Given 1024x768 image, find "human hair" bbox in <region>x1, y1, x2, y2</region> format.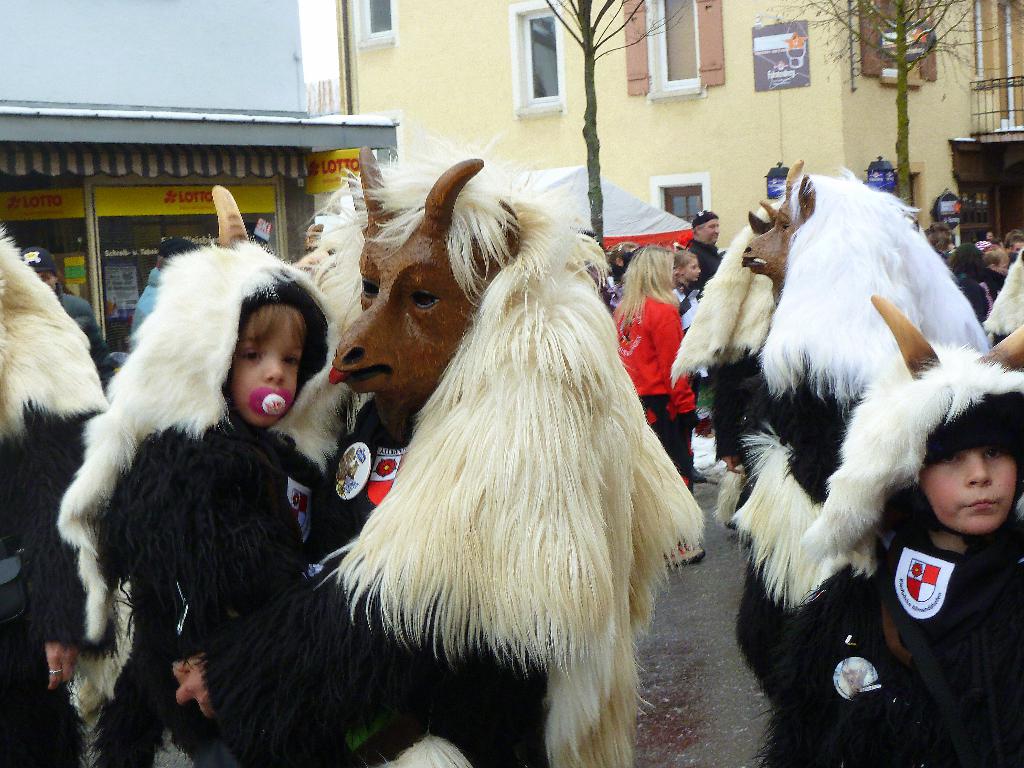
<region>1002, 228, 1023, 248</region>.
